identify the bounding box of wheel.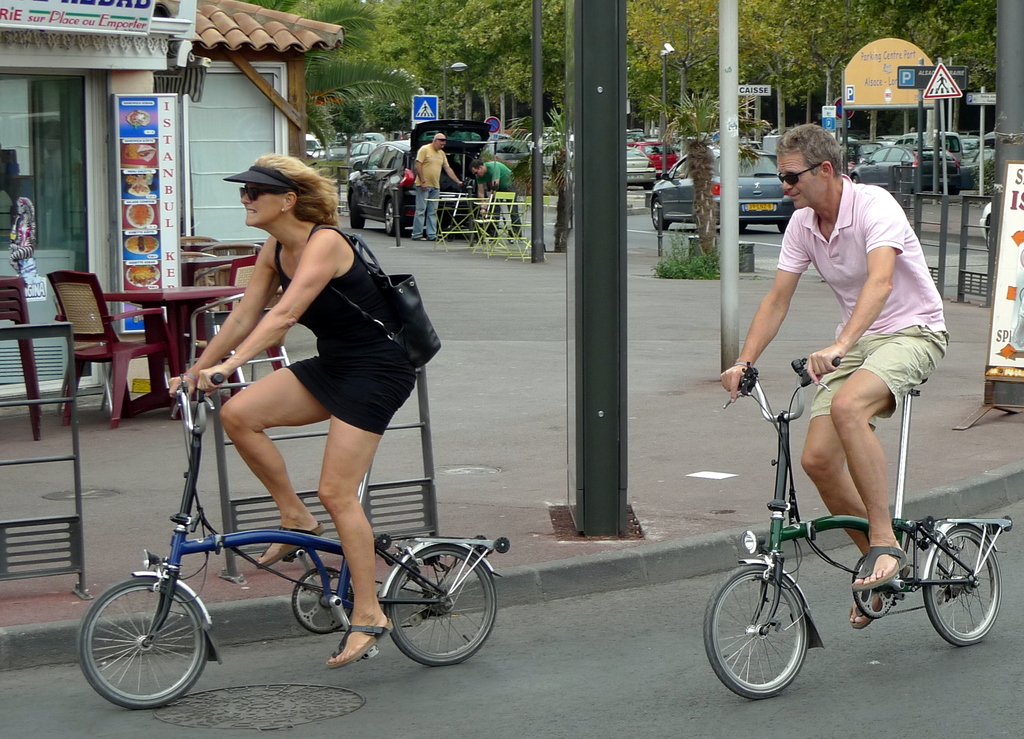
<box>350,195,365,229</box>.
